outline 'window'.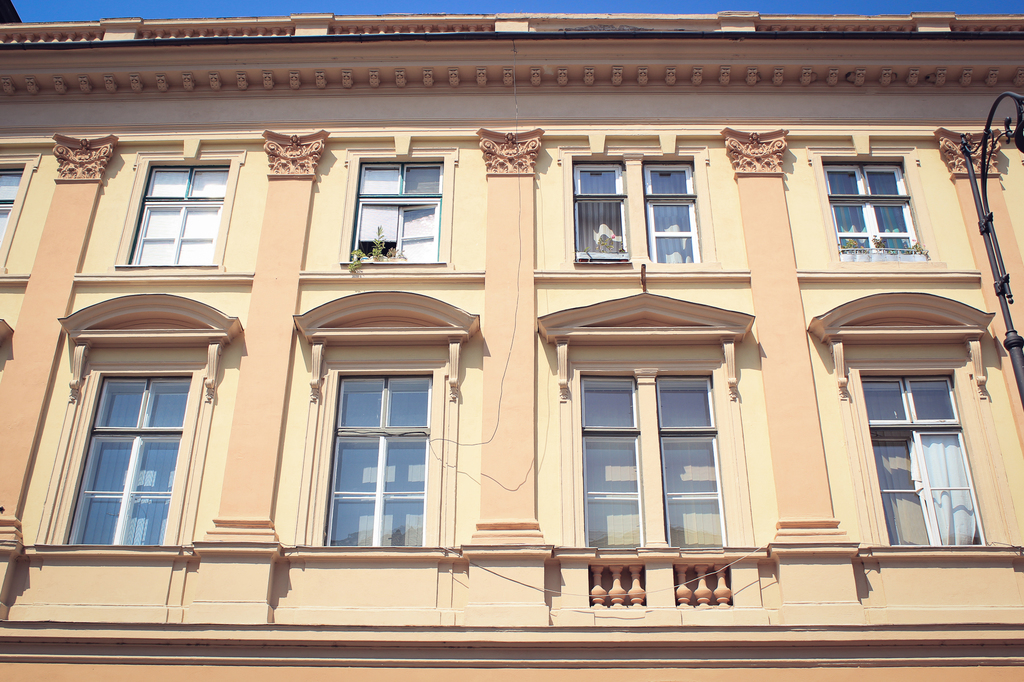
Outline: x1=326 y1=372 x2=433 y2=546.
